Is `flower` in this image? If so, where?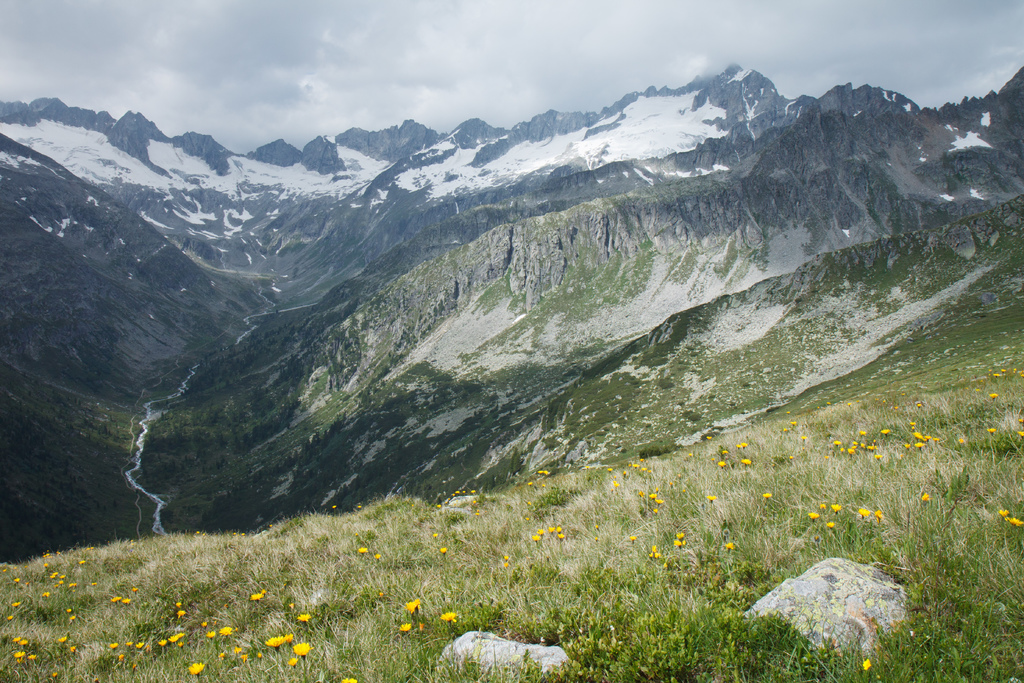
Yes, at (269,636,289,643).
